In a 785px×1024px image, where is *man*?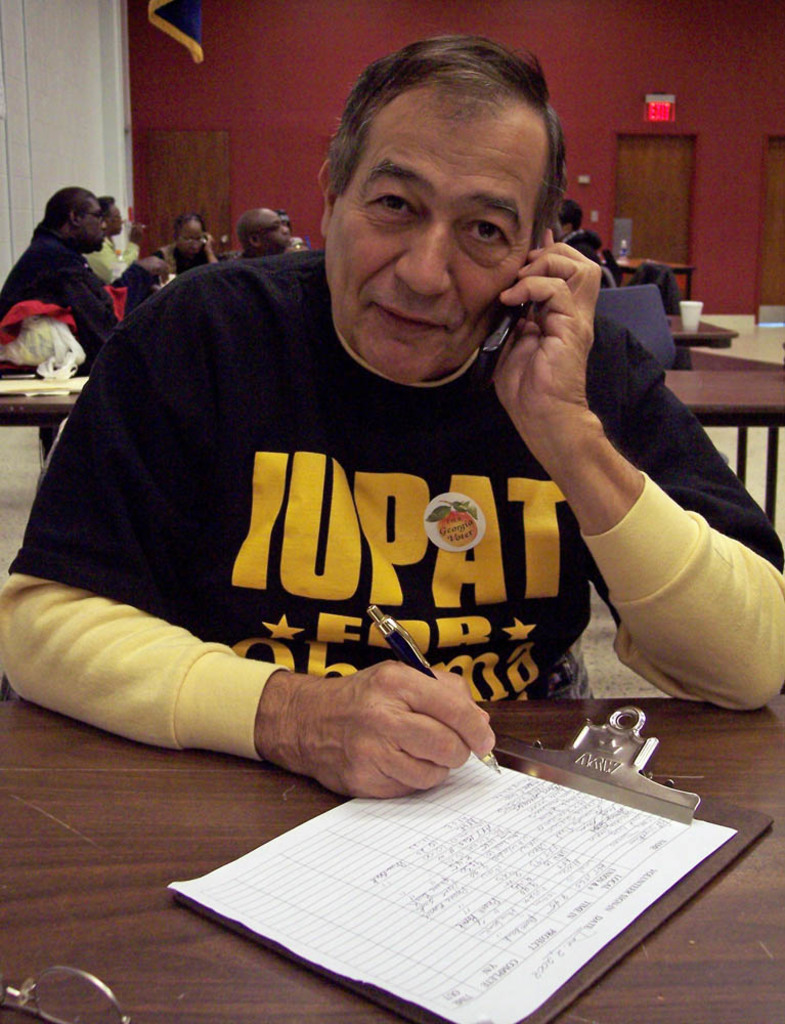
<bbox>85, 196, 145, 283</bbox>.
